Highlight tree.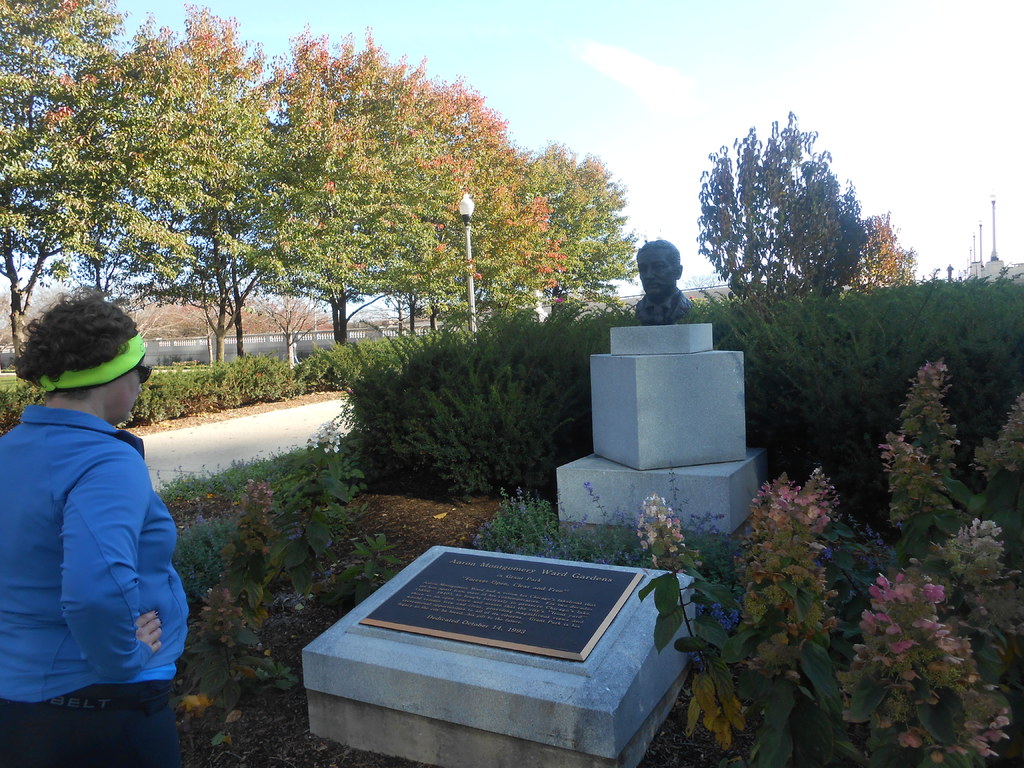
Highlighted region: box=[895, 248, 922, 283].
